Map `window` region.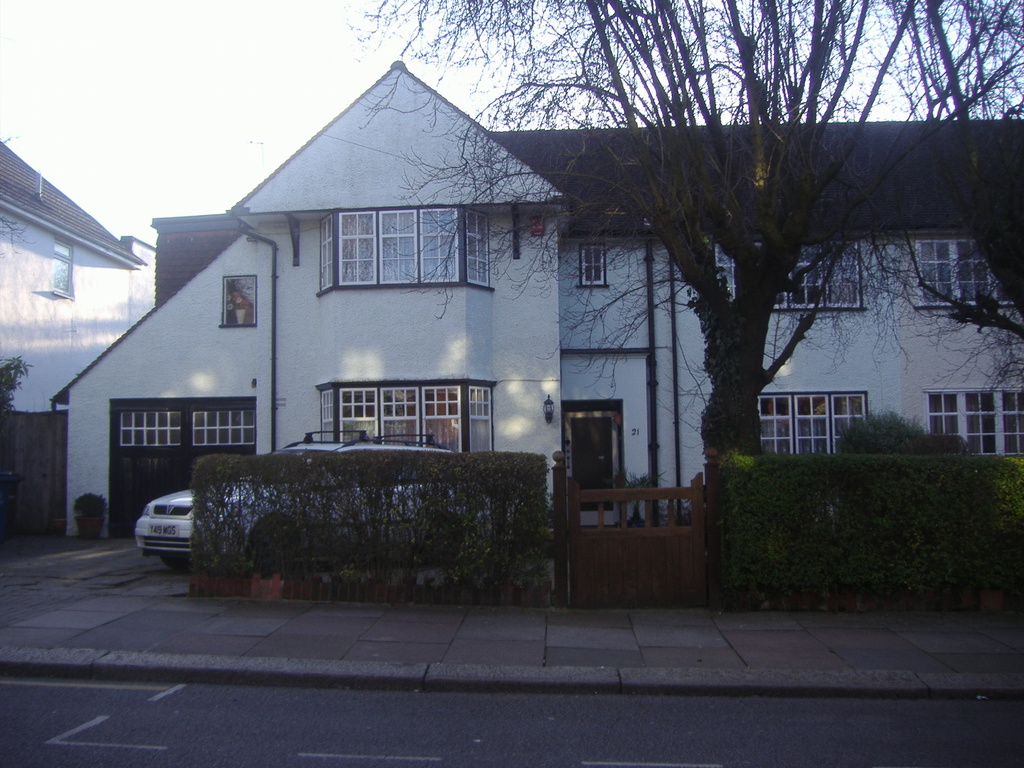
Mapped to locate(756, 388, 868, 459).
